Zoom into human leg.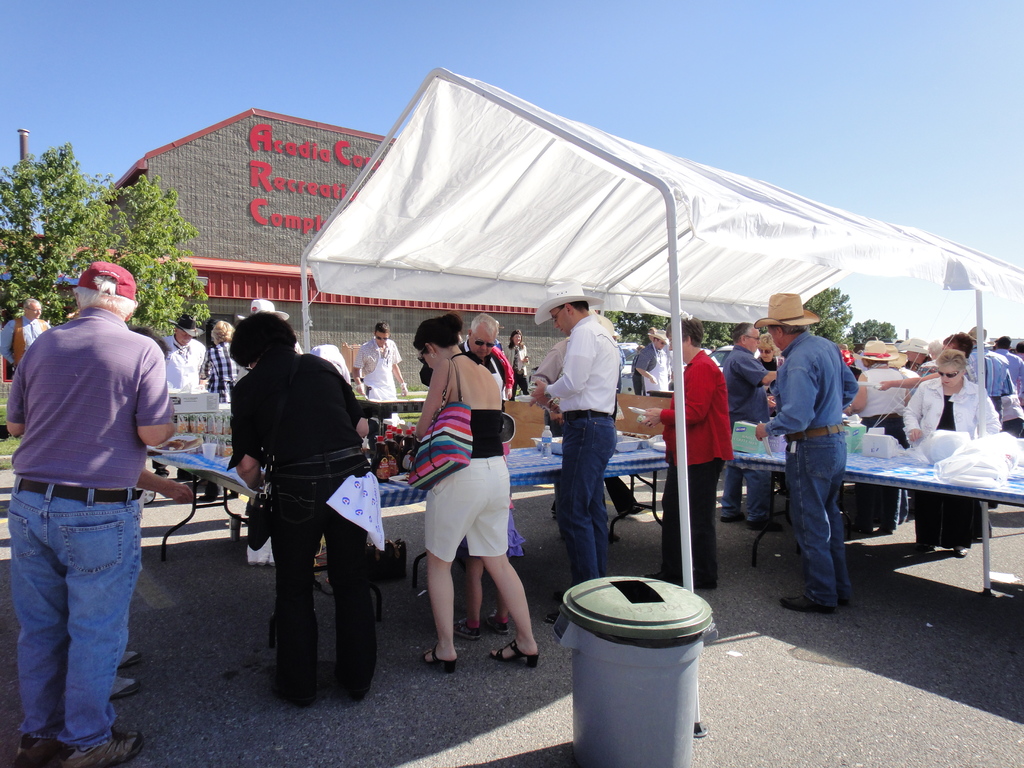
Zoom target: rect(689, 447, 727, 588).
